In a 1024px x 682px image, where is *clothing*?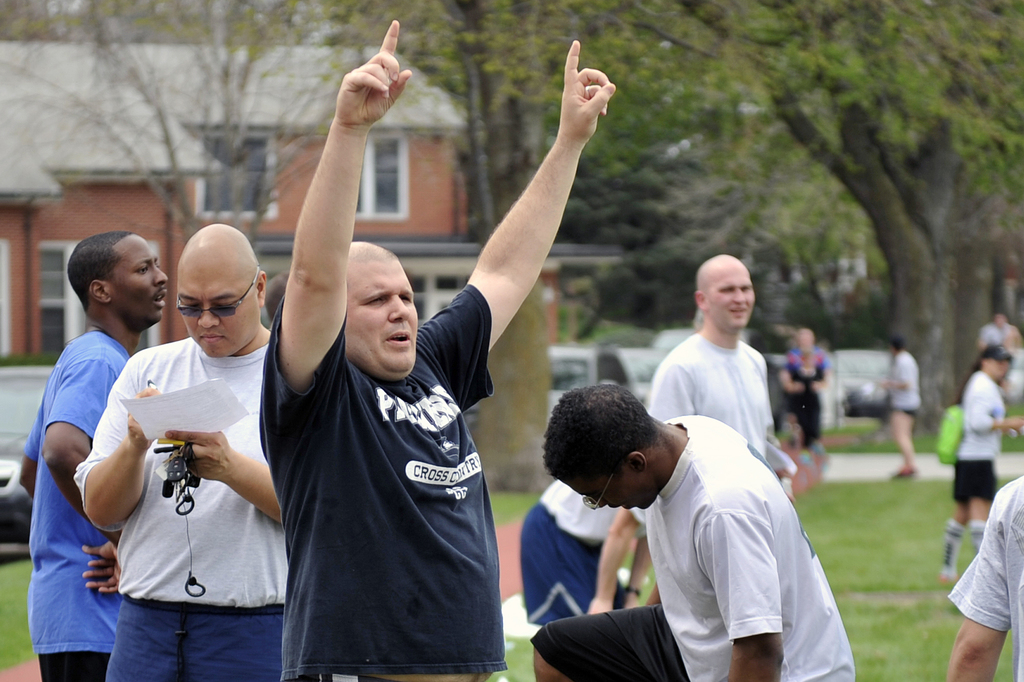
Rect(946, 450, 1010, 514).
